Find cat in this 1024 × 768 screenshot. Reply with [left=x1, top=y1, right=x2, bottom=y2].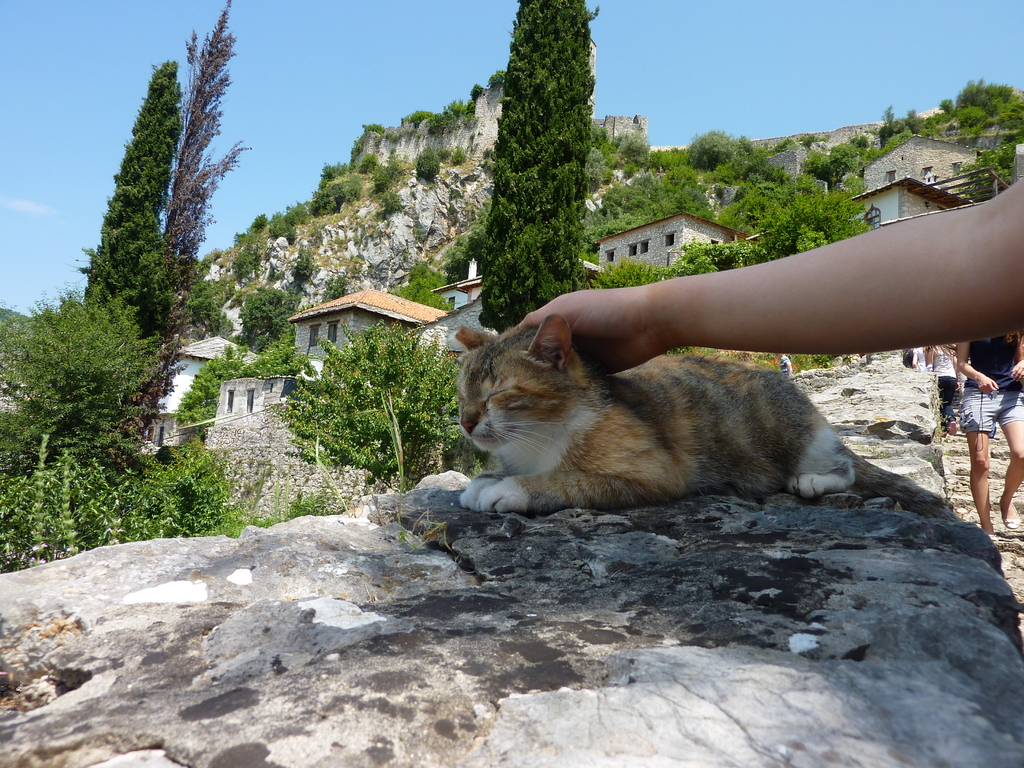
[left=451, top=317, right=861, bottom=511].
